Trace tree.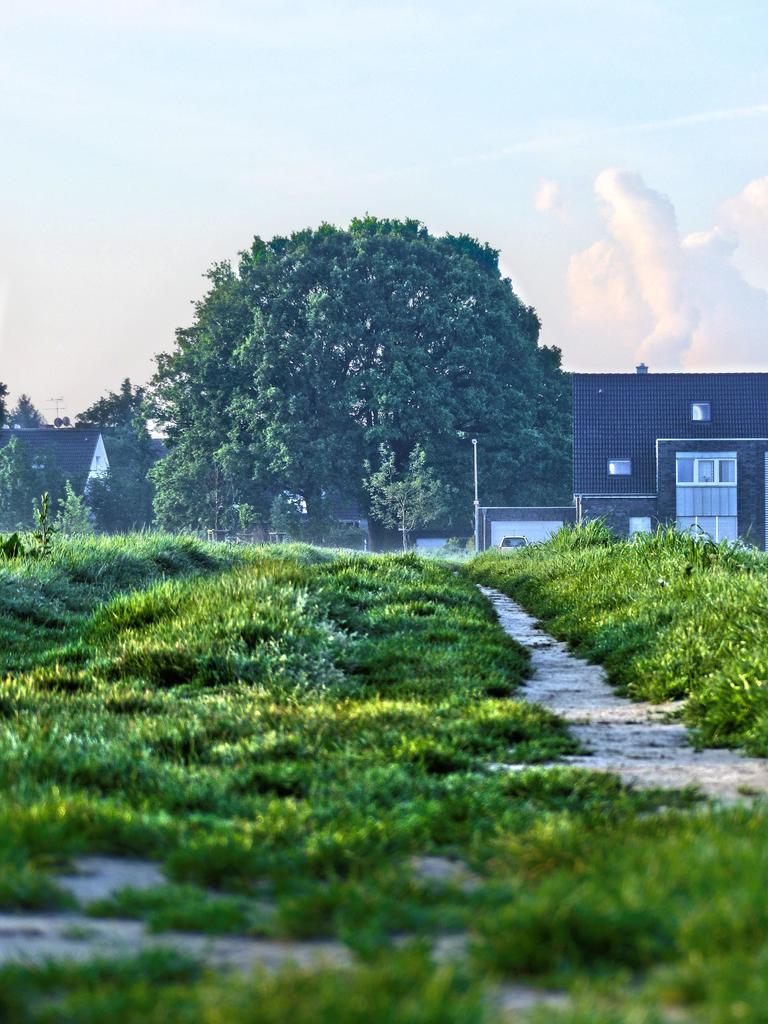
Traced to 3 386 58 533.
